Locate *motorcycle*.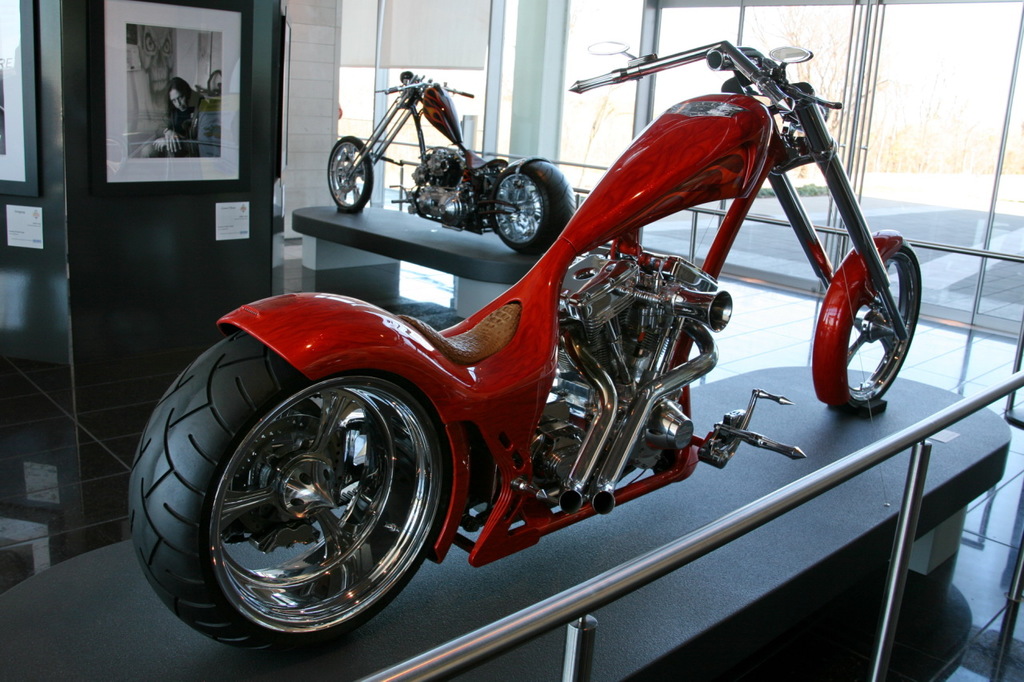
Bounding box: locate(326, 66, 574, 257).
